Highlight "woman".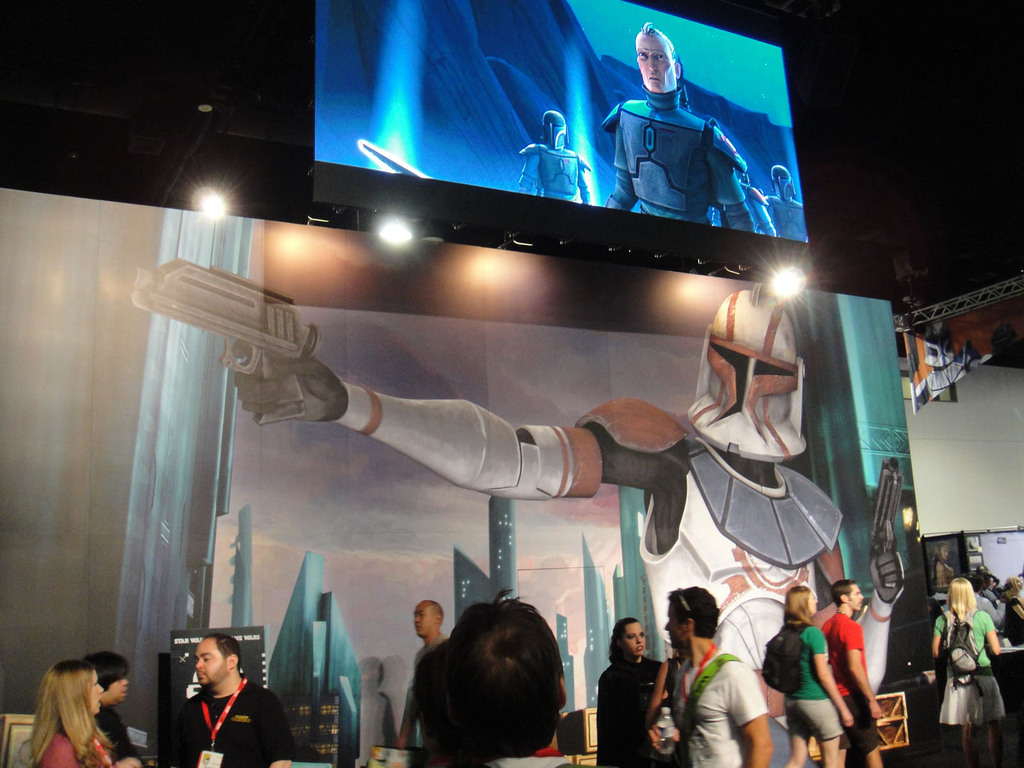
Highlighted region: x1=597 y1=614 x2=662 y2=767.
